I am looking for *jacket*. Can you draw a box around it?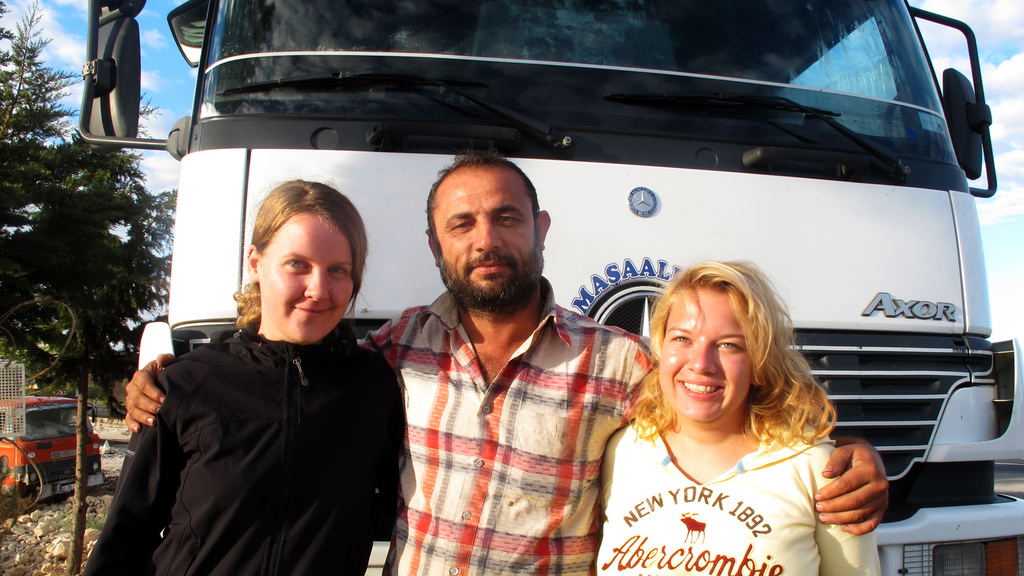
Sure, the bounding box is (83,230,406,575).
